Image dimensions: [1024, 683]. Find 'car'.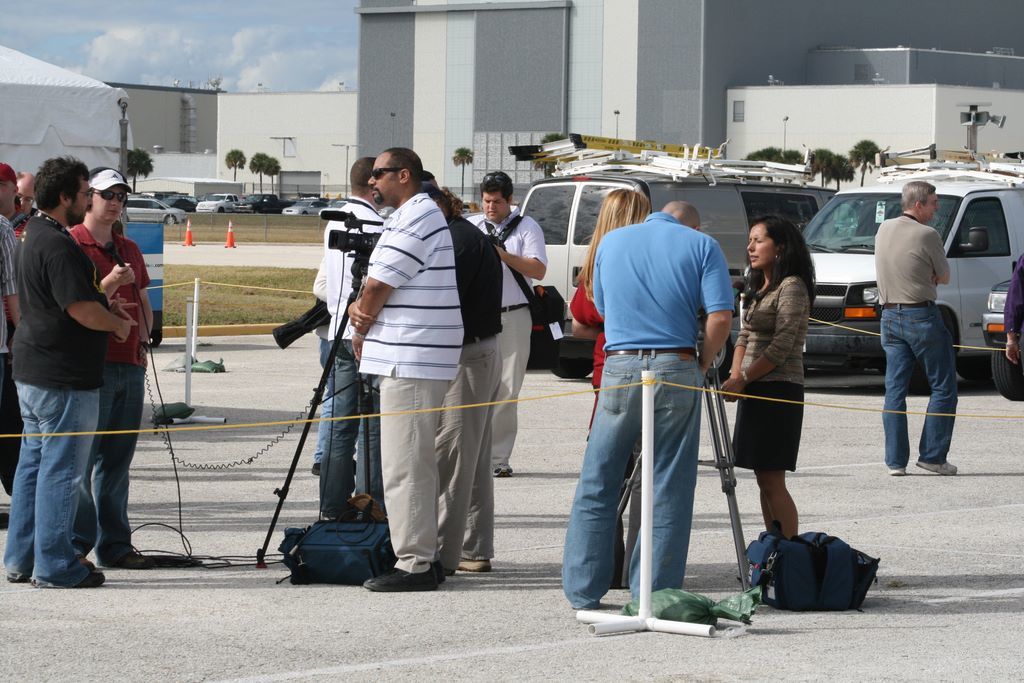
bbox(194, 197, 260, 217).
